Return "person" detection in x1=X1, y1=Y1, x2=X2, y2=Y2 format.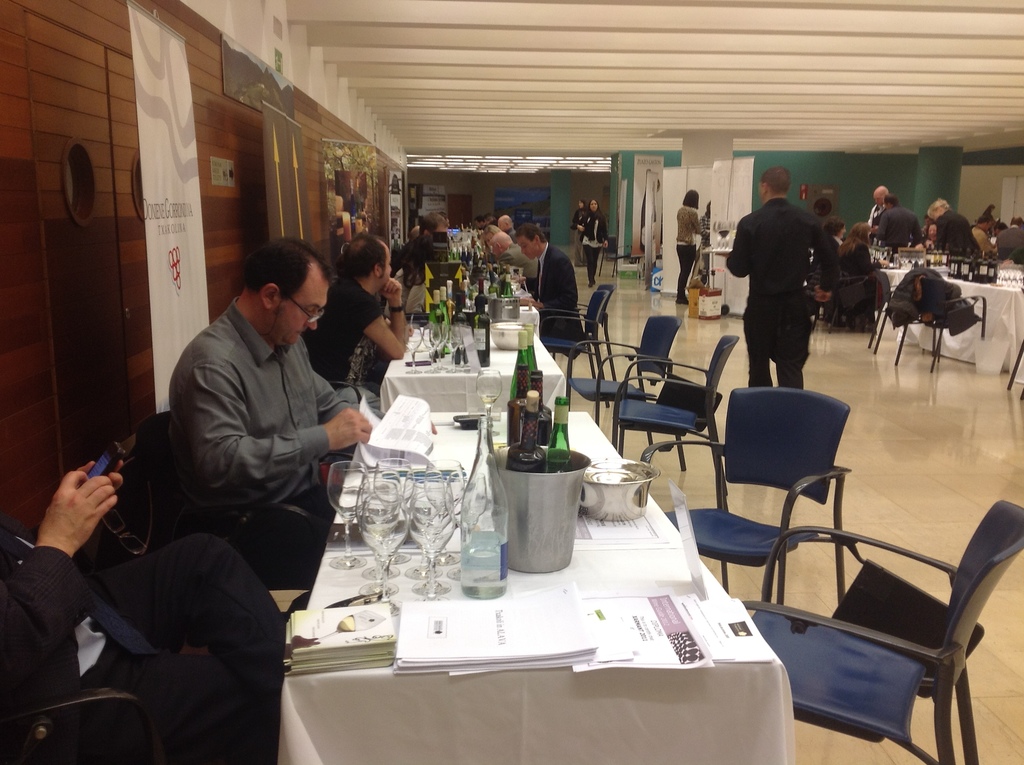
x1=568, y1=198, x2=591, y2=267.
